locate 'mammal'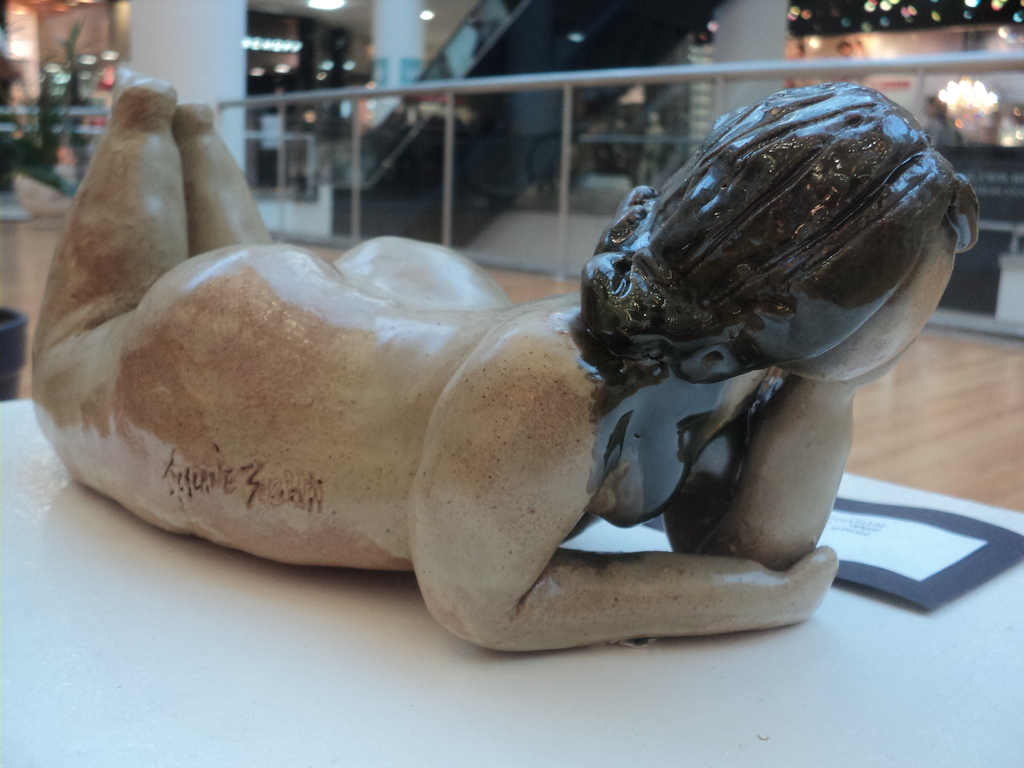
(24, 97, 980, 653)
